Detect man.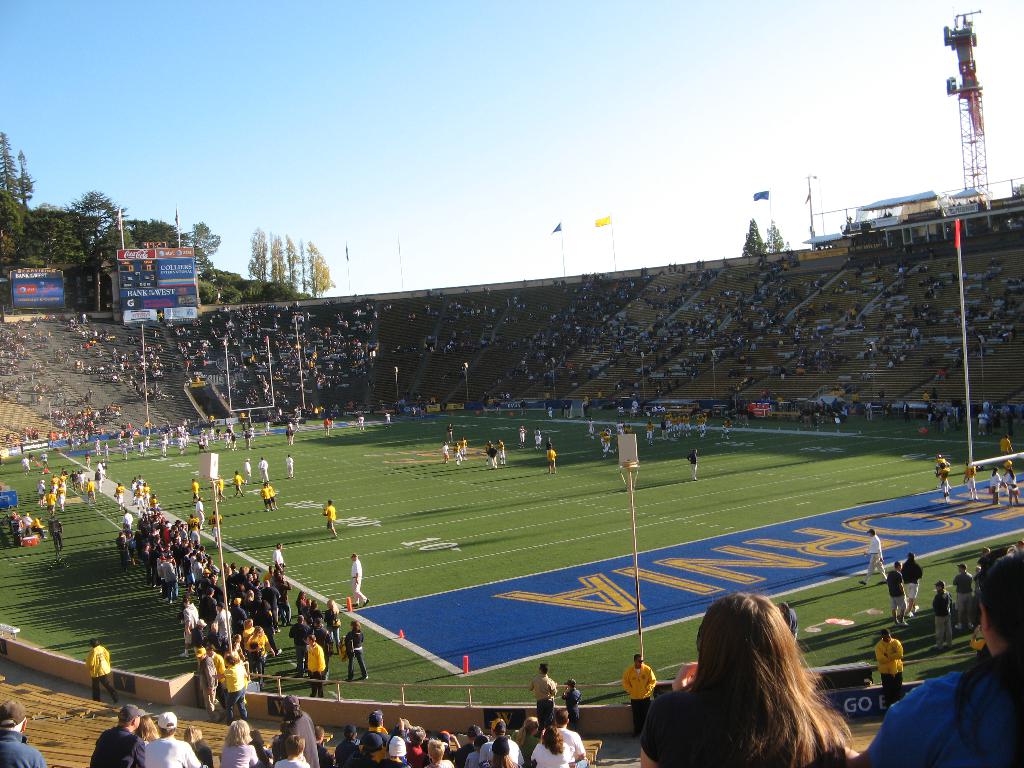
Detected at (902,550,923,616).
